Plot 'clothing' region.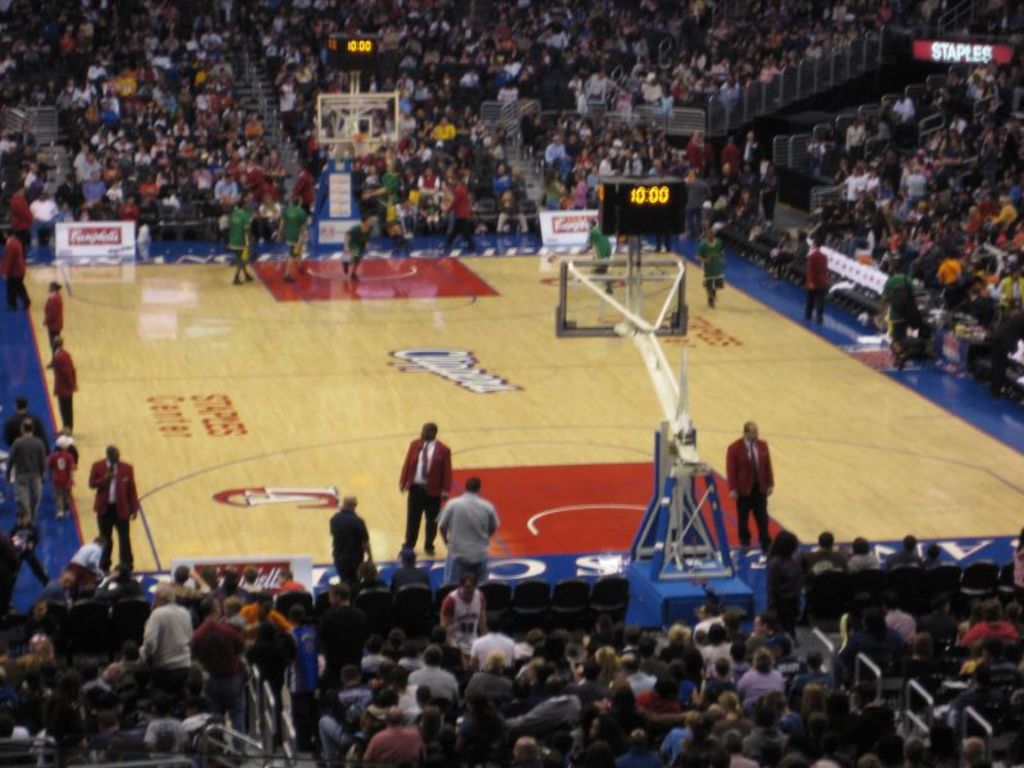
Plotted at x1=883, y1=548, x2=918, y2=575.
